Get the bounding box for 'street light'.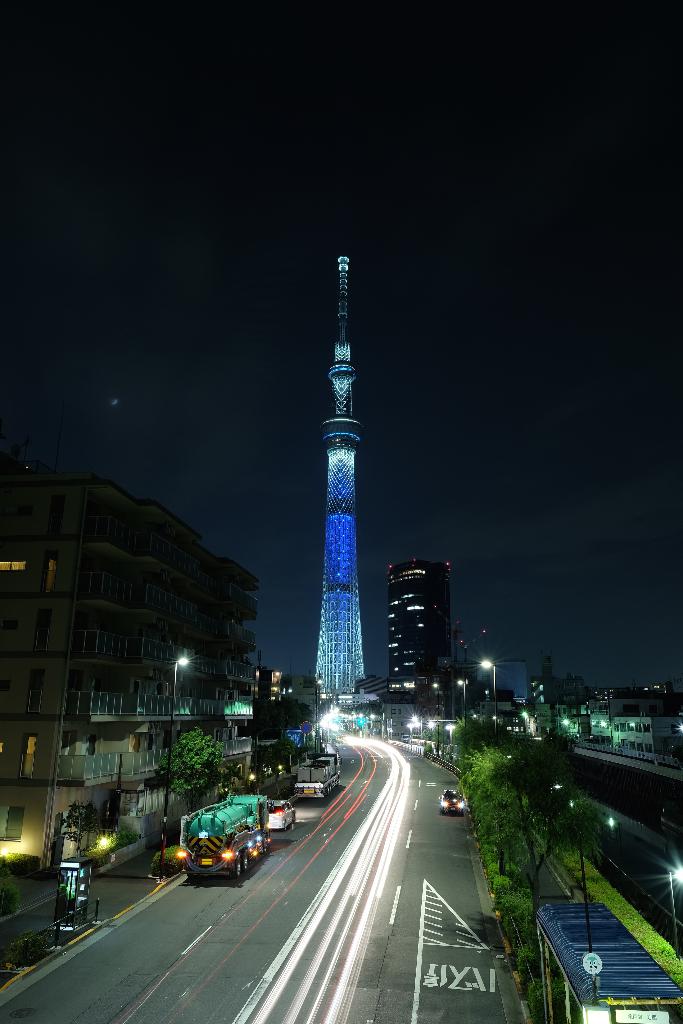
pyautogui.locateOnScreen(560, 719, 582, 744).
